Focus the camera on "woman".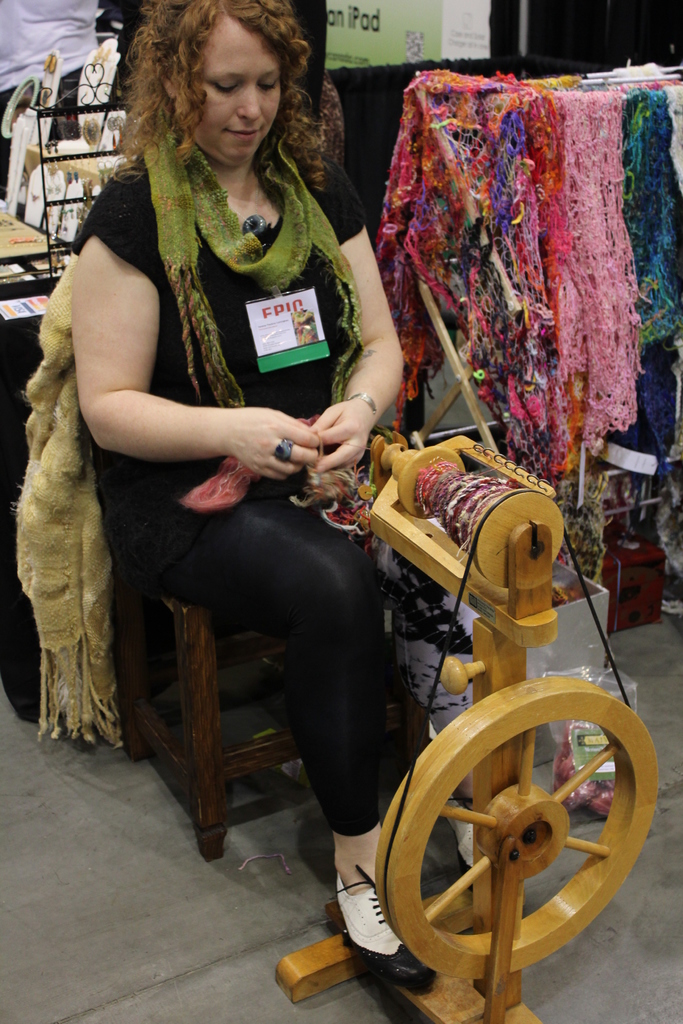
Focus region: {"left": 47, "top": 0, "right": 428, "bottom": 937}.
